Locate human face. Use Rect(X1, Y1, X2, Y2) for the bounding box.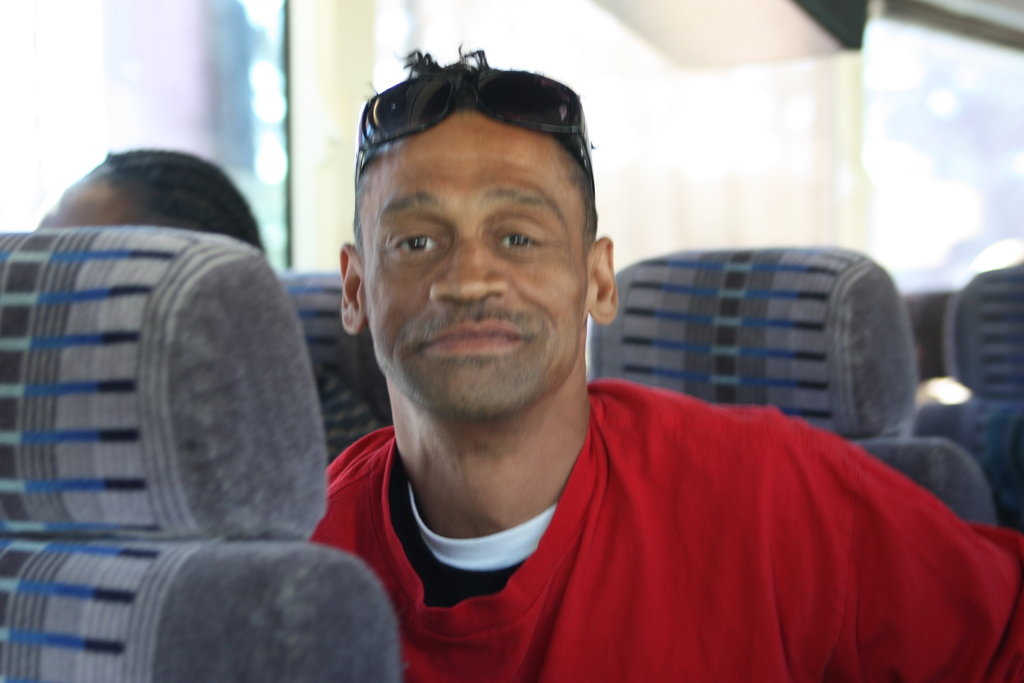
Rect(362, 127, 596, 400).
